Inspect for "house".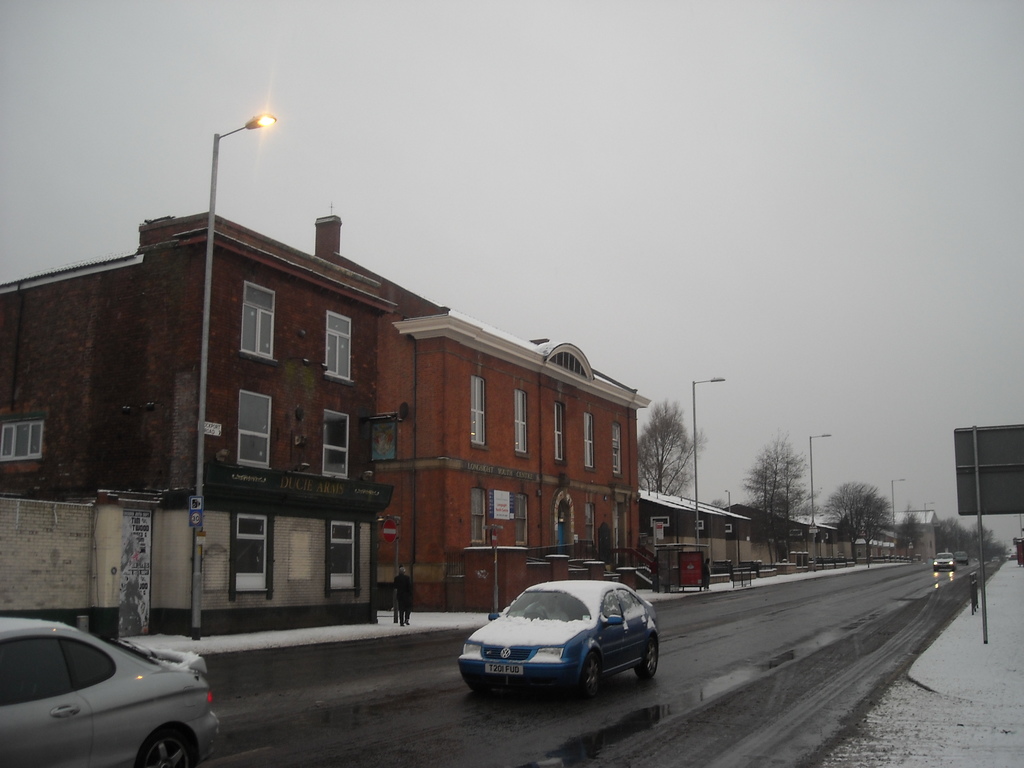
Inspection: (left=0, top=209, right=398, bottom=611).
